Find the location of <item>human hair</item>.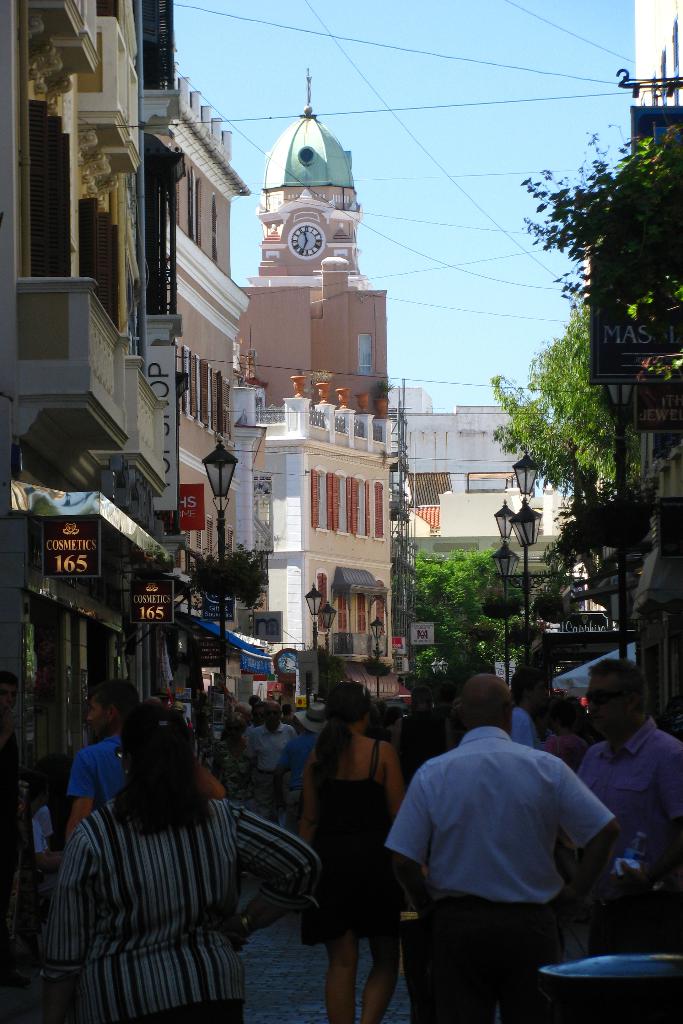
Location: [x1=109, y1=698, x2=213, y2=841].
